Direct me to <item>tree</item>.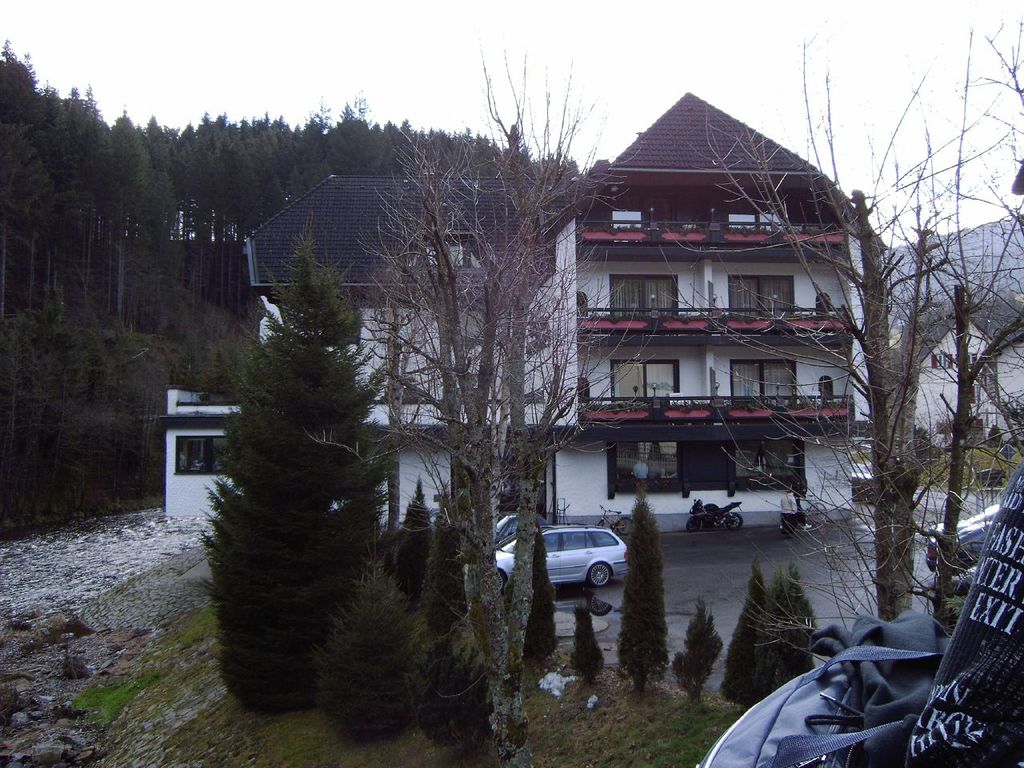
Direction: 614/494/666/698.
